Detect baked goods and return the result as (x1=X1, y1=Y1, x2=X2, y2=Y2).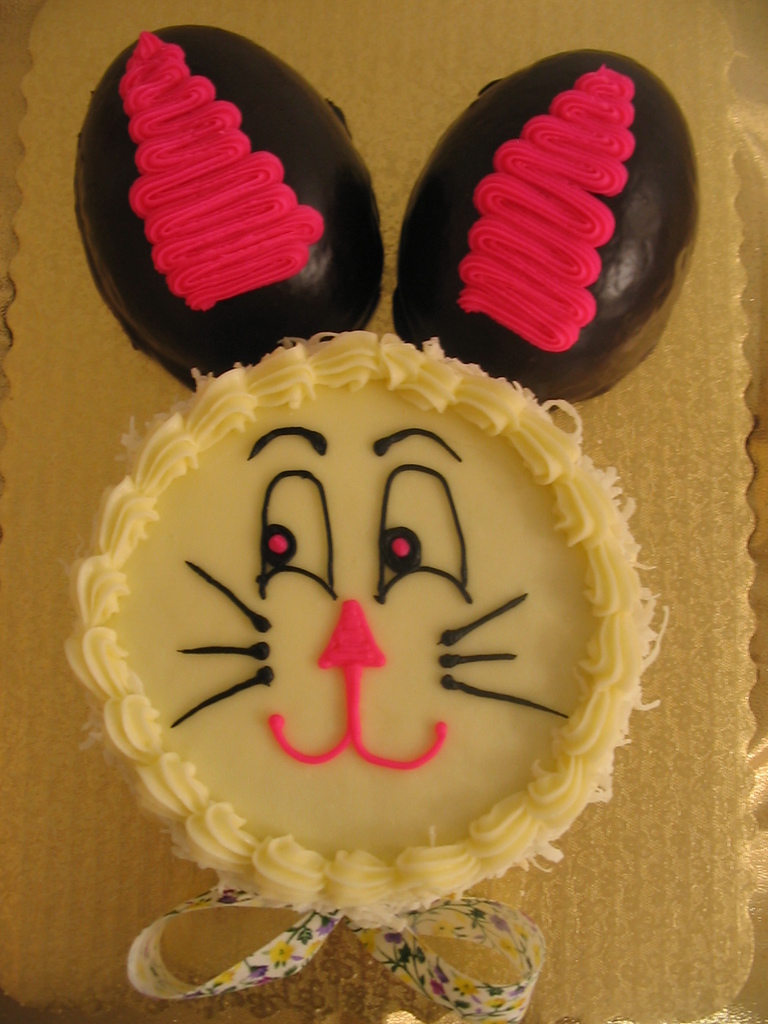
(x1=57, y1=321, x2=657, y2=939).
